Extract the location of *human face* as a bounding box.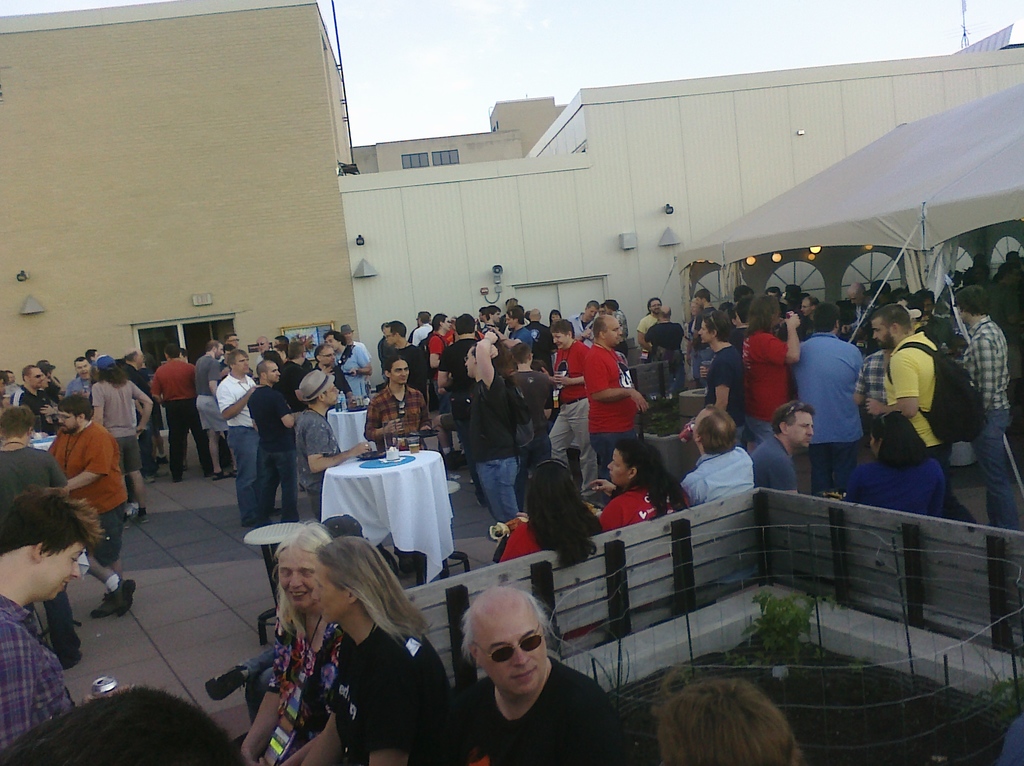
[left=549, top=313, right=561, bottom=325].
